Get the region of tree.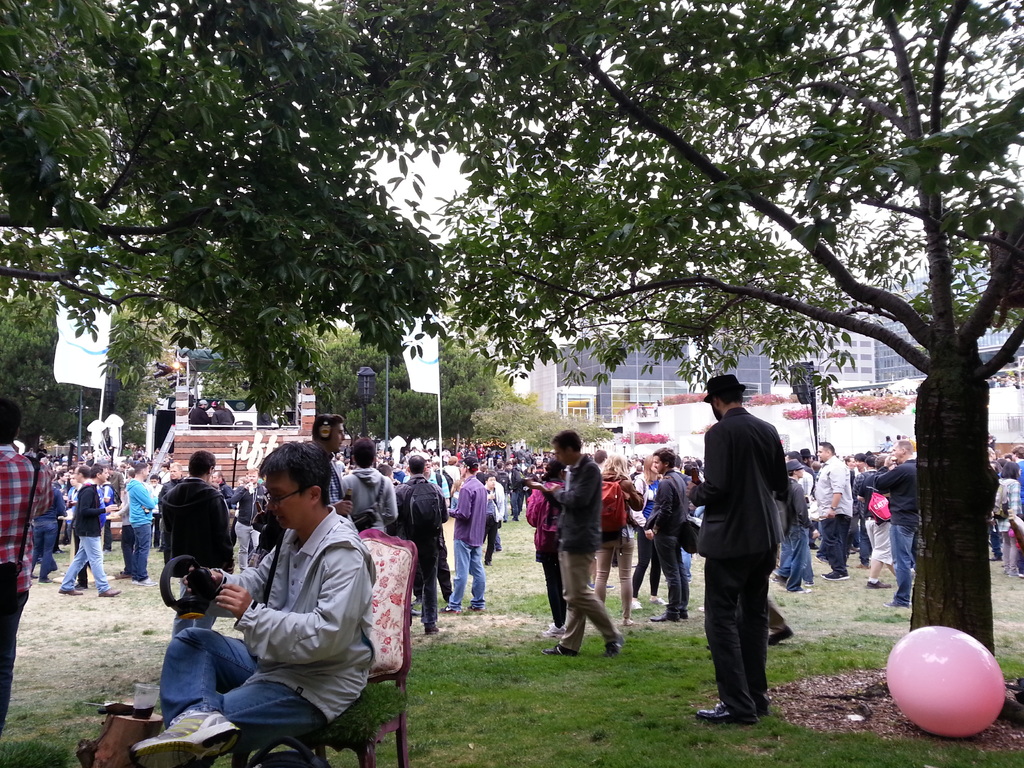
rect(431, 0, 1023, 663).
